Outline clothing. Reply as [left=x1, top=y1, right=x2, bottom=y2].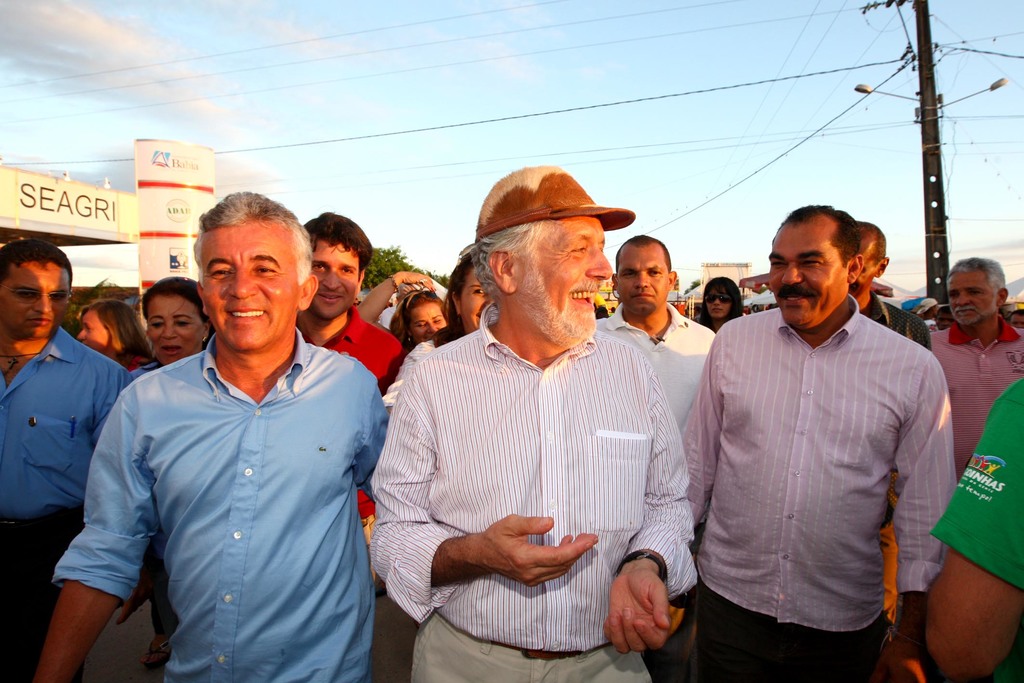
[left=320, top=306, right=406, bottom=549].
